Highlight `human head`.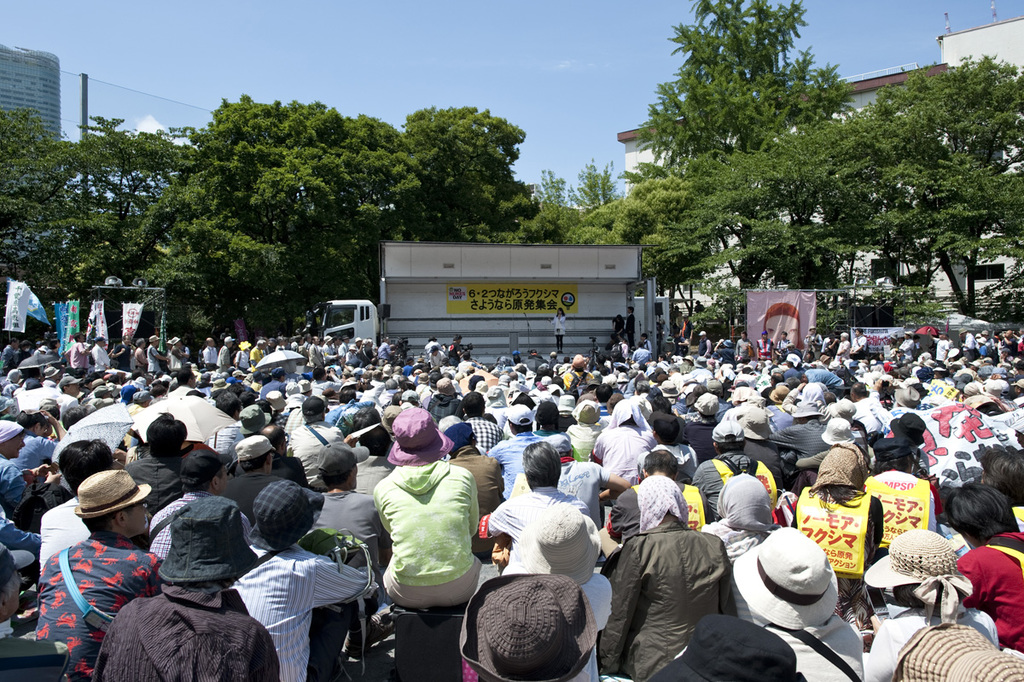
Highlighted region: [266, 390, 282, 414].
